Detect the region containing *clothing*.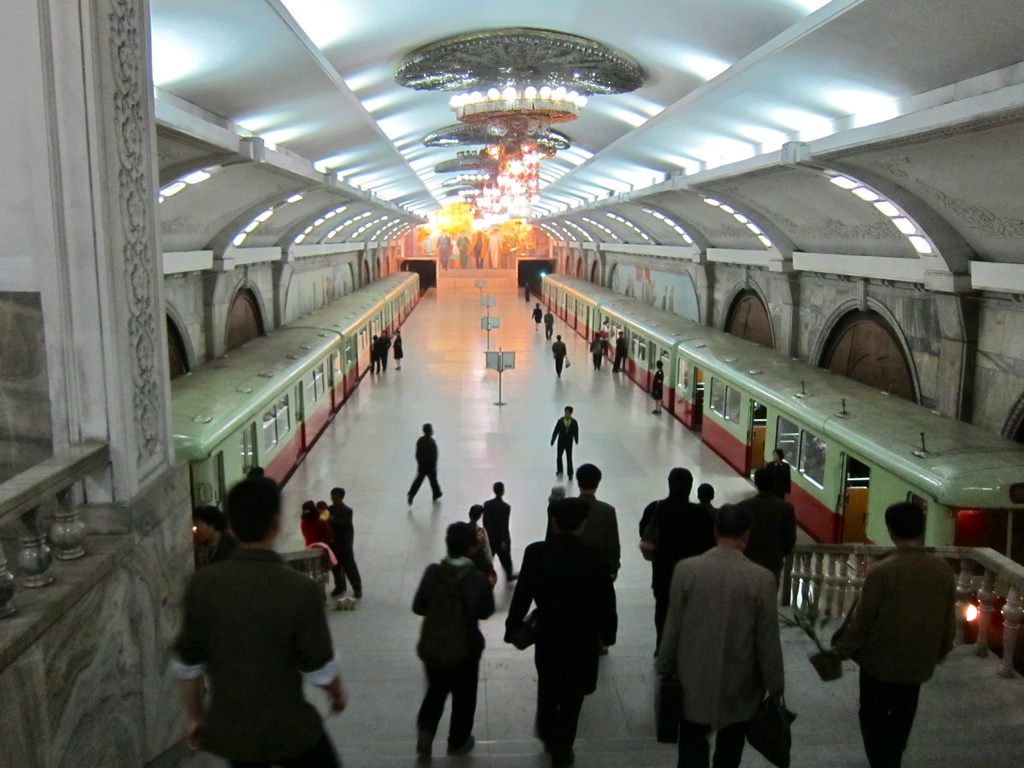
locate(540, 312, 555, 336).
